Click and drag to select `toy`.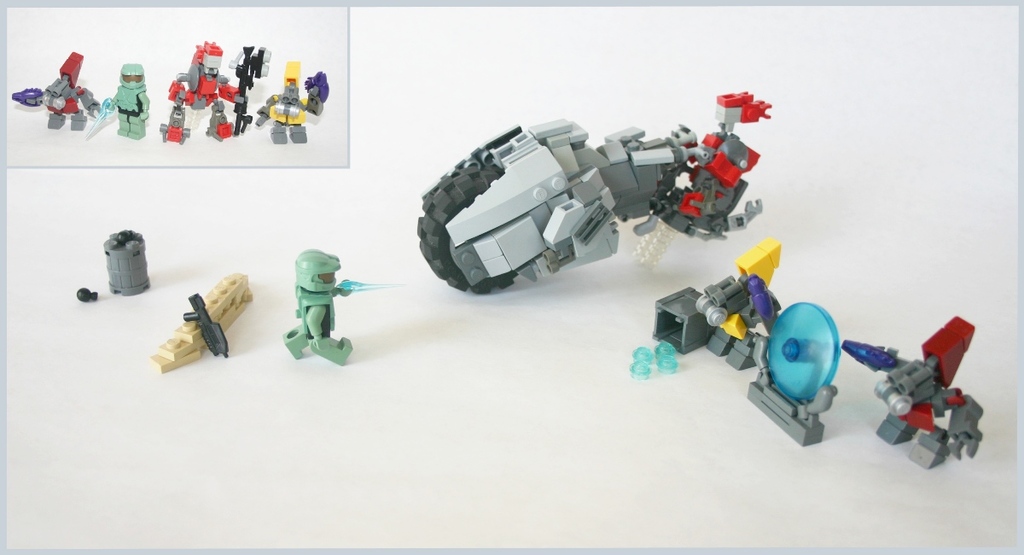
Selection: [left=154, top=265, right=246, bottom=371].
